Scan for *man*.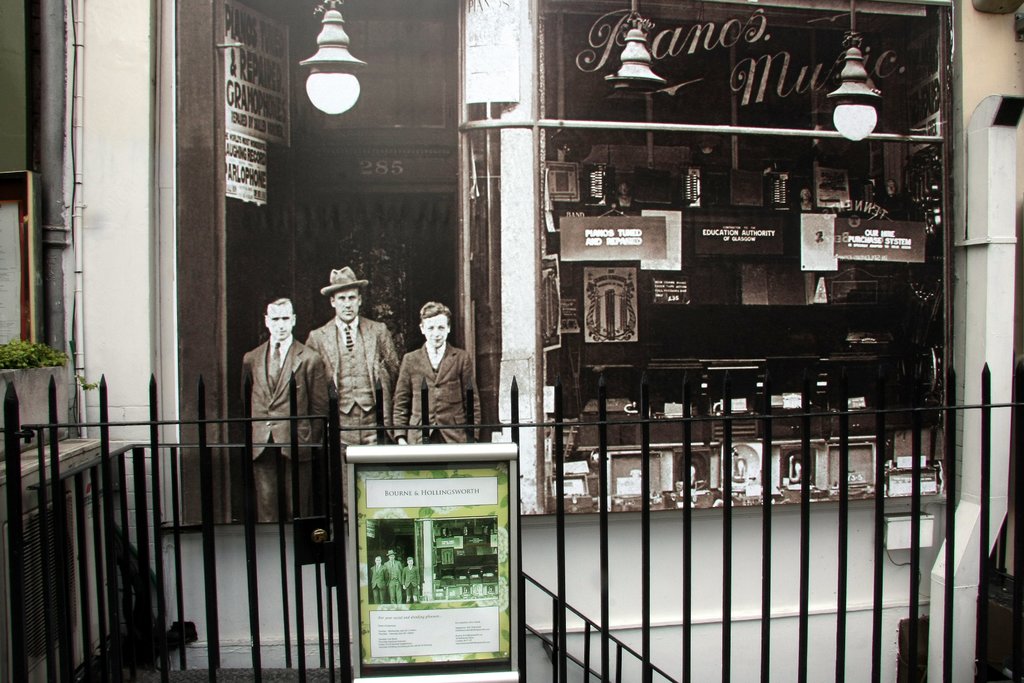
Scan result: (x1=388, y1=302, x2=490, y2=457).
